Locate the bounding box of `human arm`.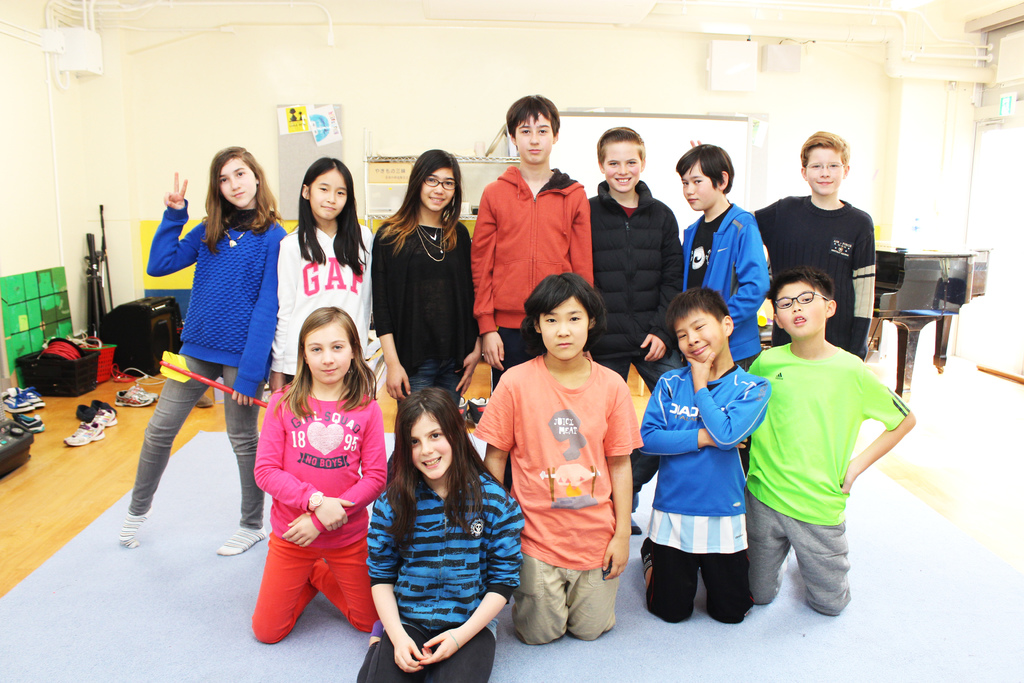
Bounding box: x1=464, y1=181, x2=508, y2=378.
